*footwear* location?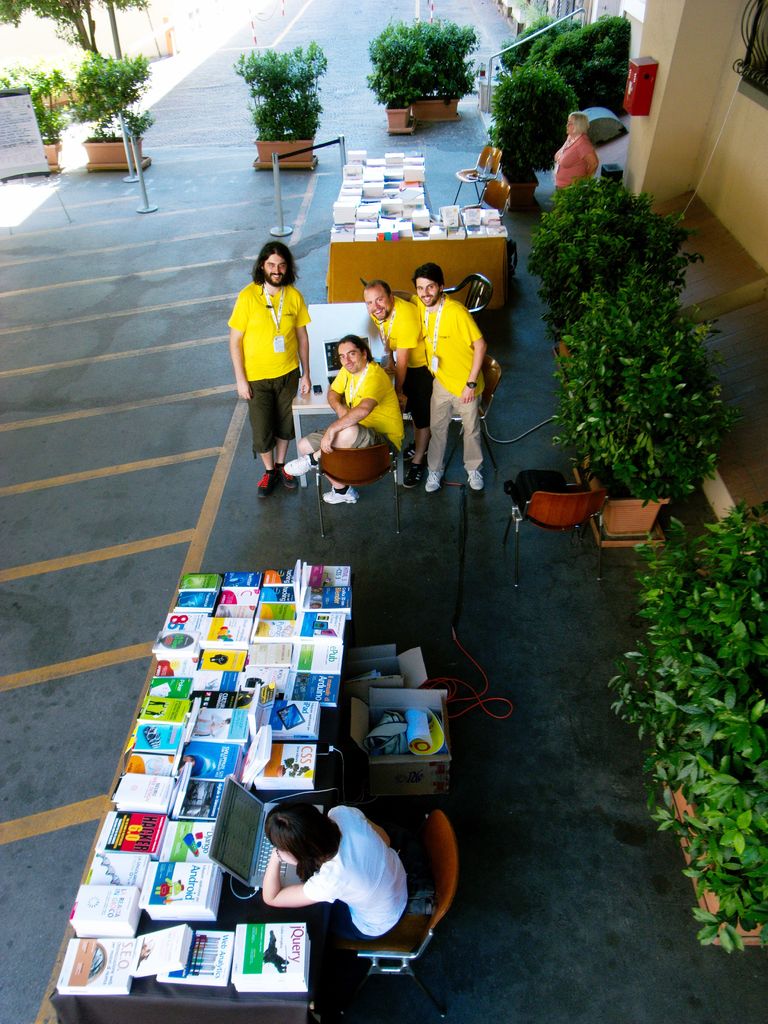
(left=424, top=469, right=443, bottom=492)
